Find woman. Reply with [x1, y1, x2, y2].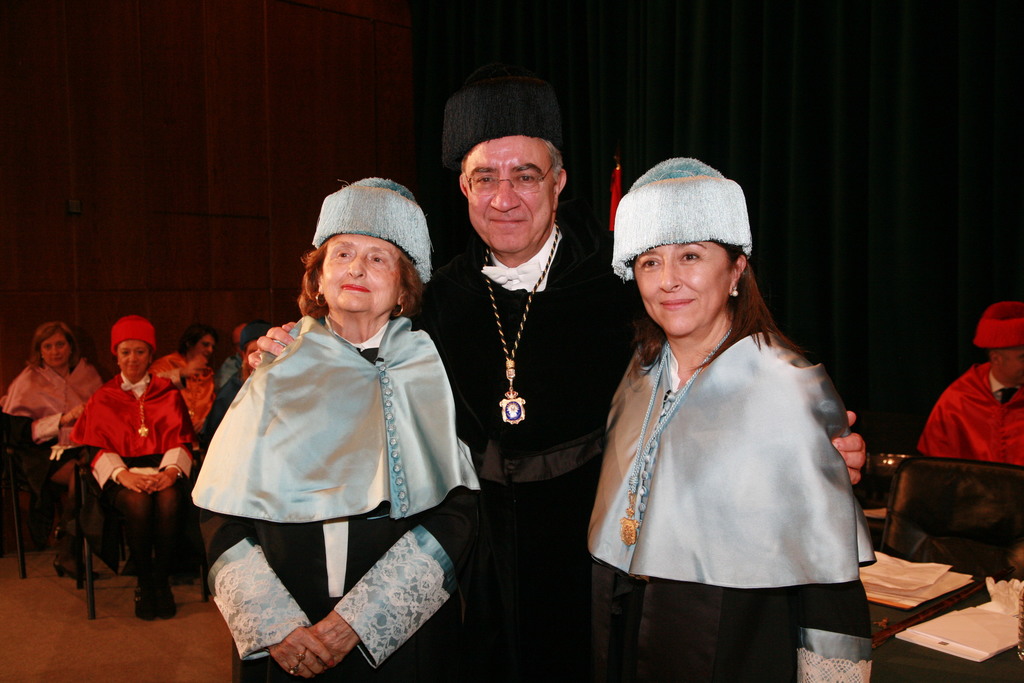
[70, 313, 195, 620].
